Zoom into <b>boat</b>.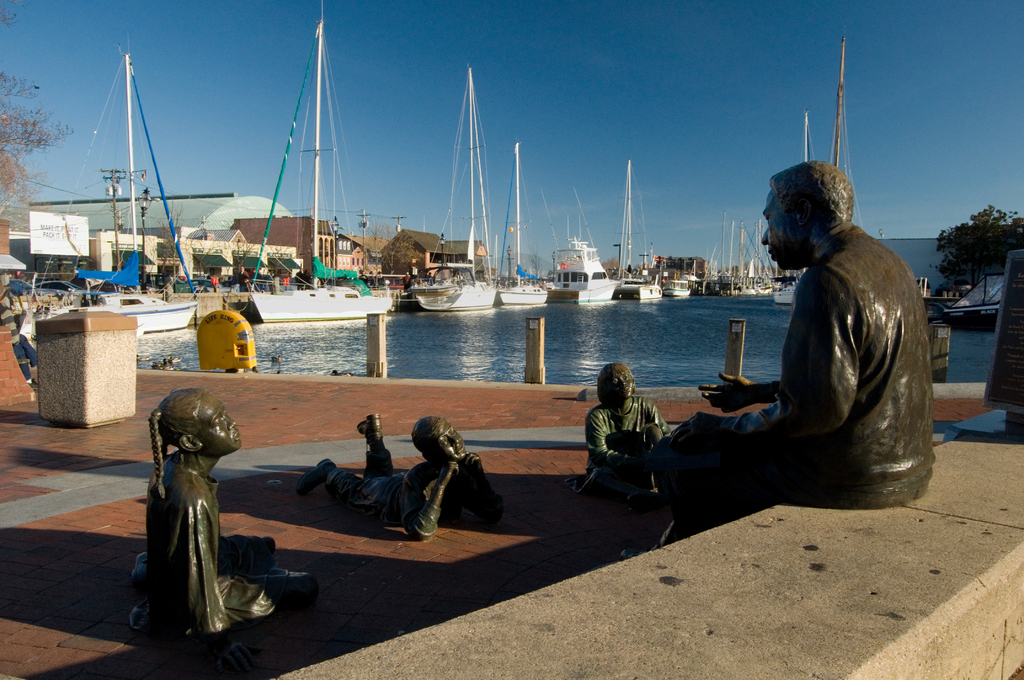
Zoom target: crop(65, 54, 212, 347).
